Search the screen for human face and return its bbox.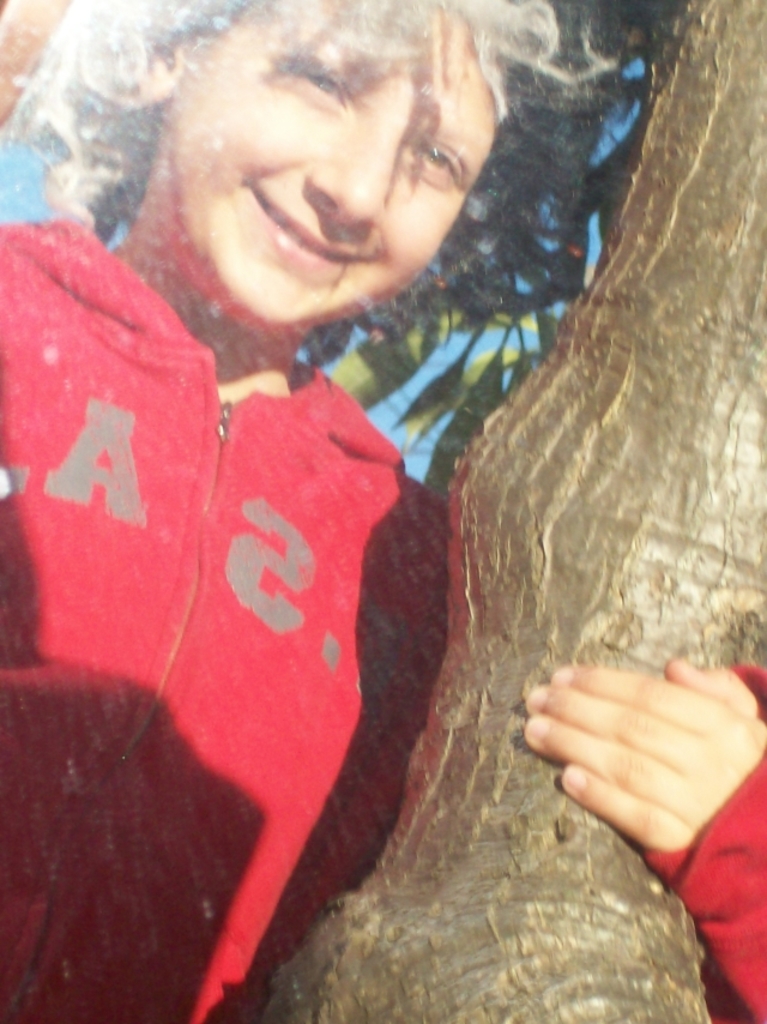
Found: 183, 0, 500, 323.
